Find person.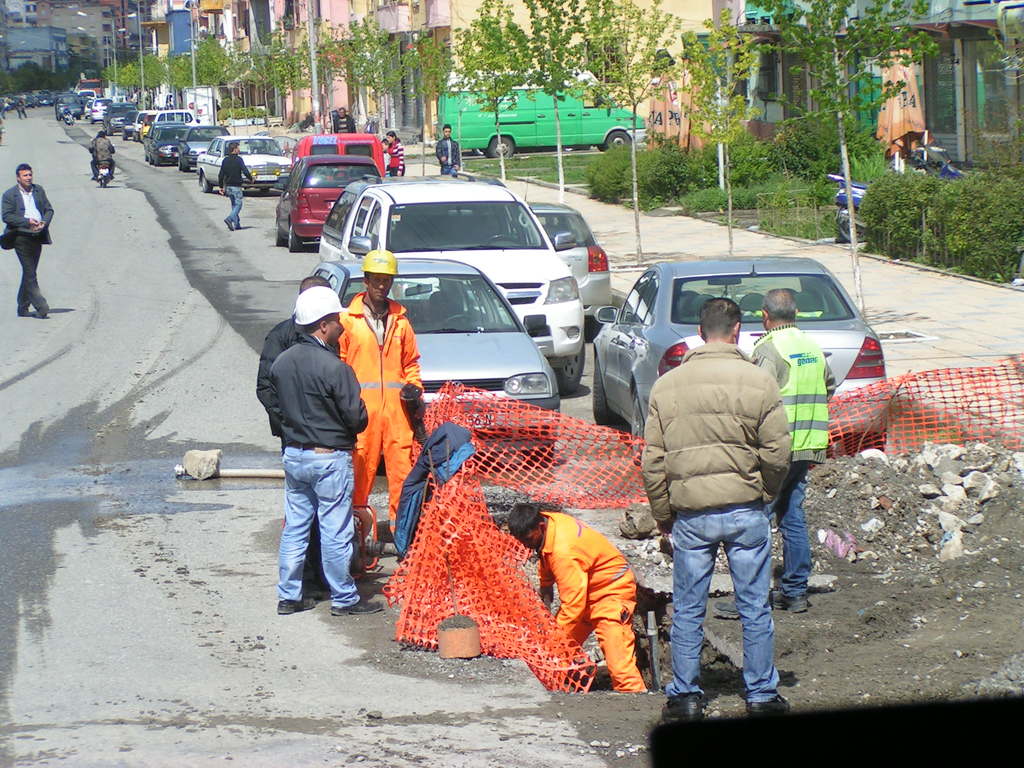
region(88, 131, 115, 179).
